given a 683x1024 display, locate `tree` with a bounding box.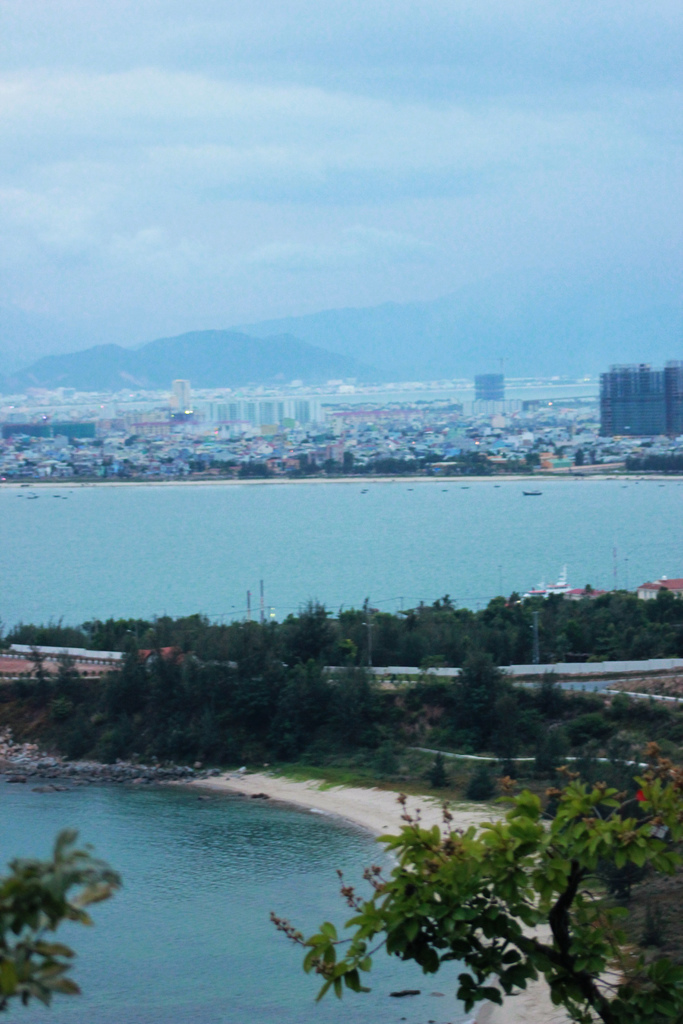
Located: {"left": 262, "top": 756, "right": 682, "bottom": 1023}.
